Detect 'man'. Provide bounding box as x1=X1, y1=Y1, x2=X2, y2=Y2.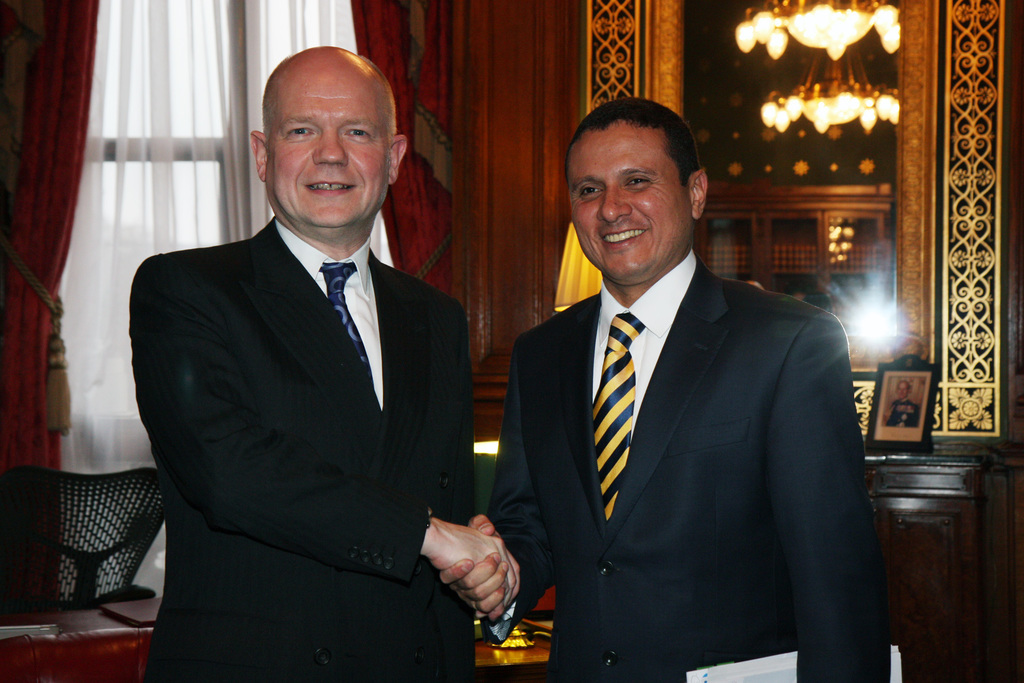
x1=127, y1=46, x2=517, y2=682.
